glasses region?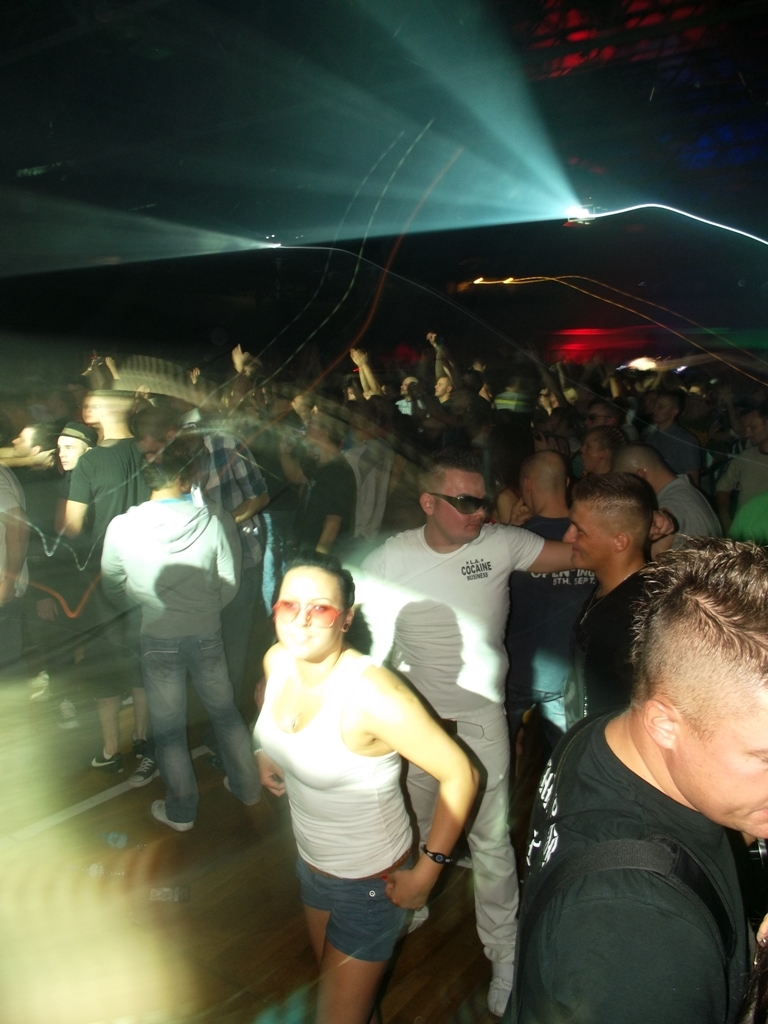
x1=429 y1=491 x2=492 y2=513
